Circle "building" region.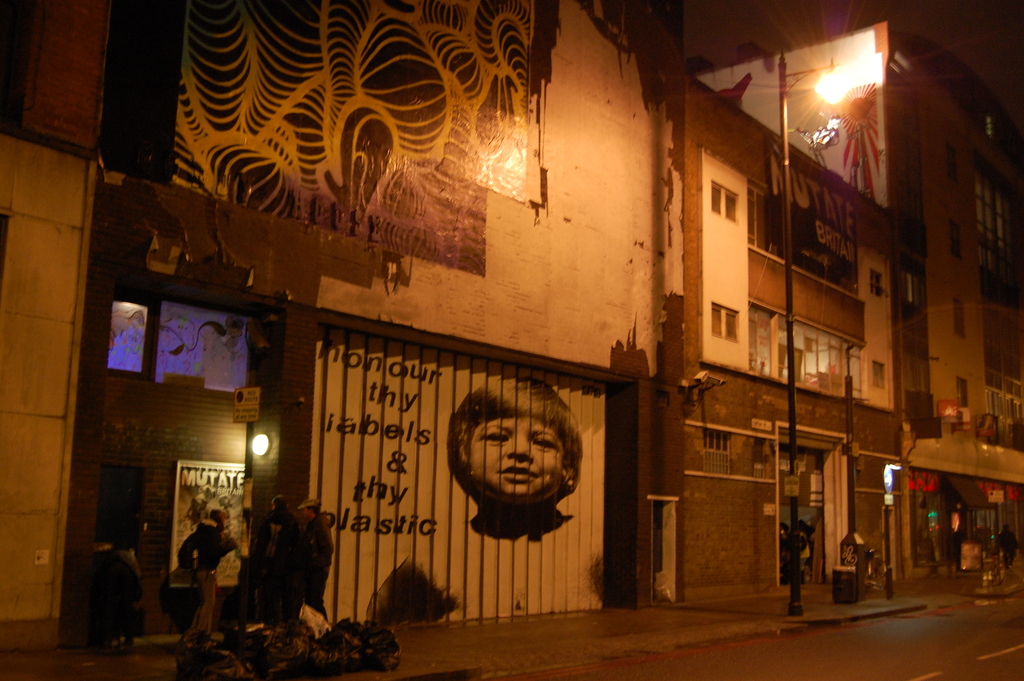
Region: bbox=[675, 66, 892, 607].
